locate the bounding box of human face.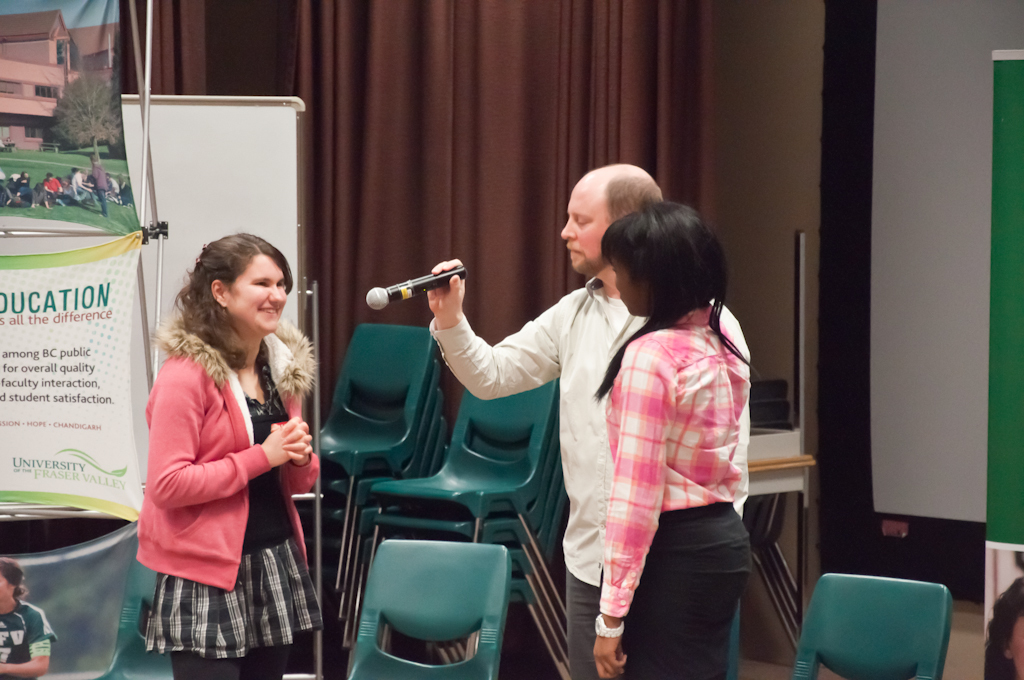
Bounding box: box=[549, 177, 622, 277].
